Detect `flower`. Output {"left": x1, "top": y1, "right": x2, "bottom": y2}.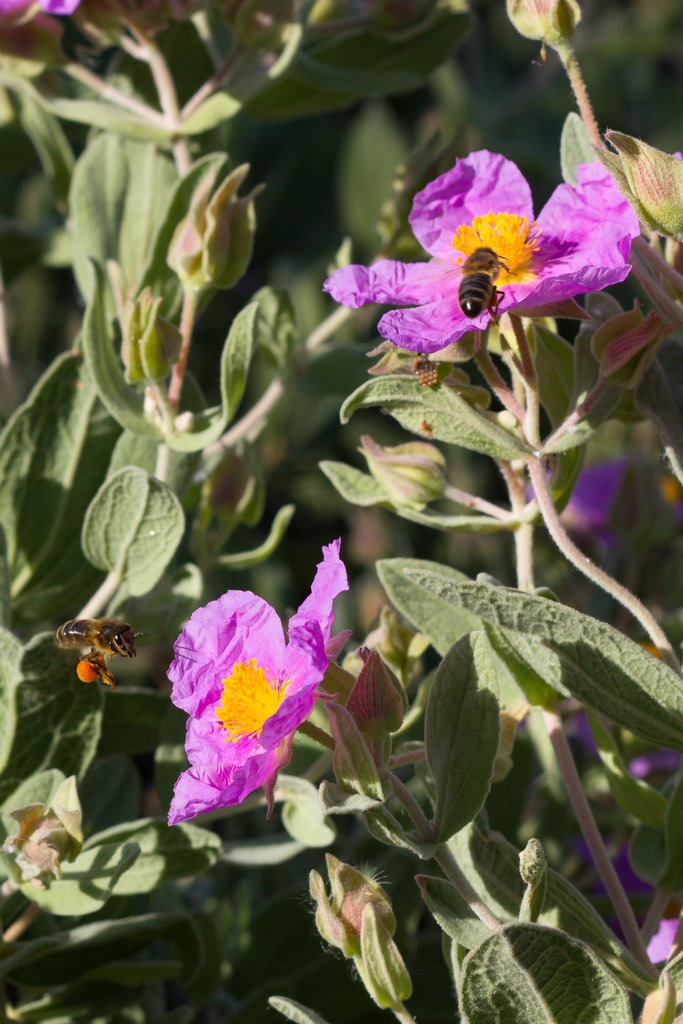
{"left": 506, "top": 1, "right": 588, "bottom": 44}.
